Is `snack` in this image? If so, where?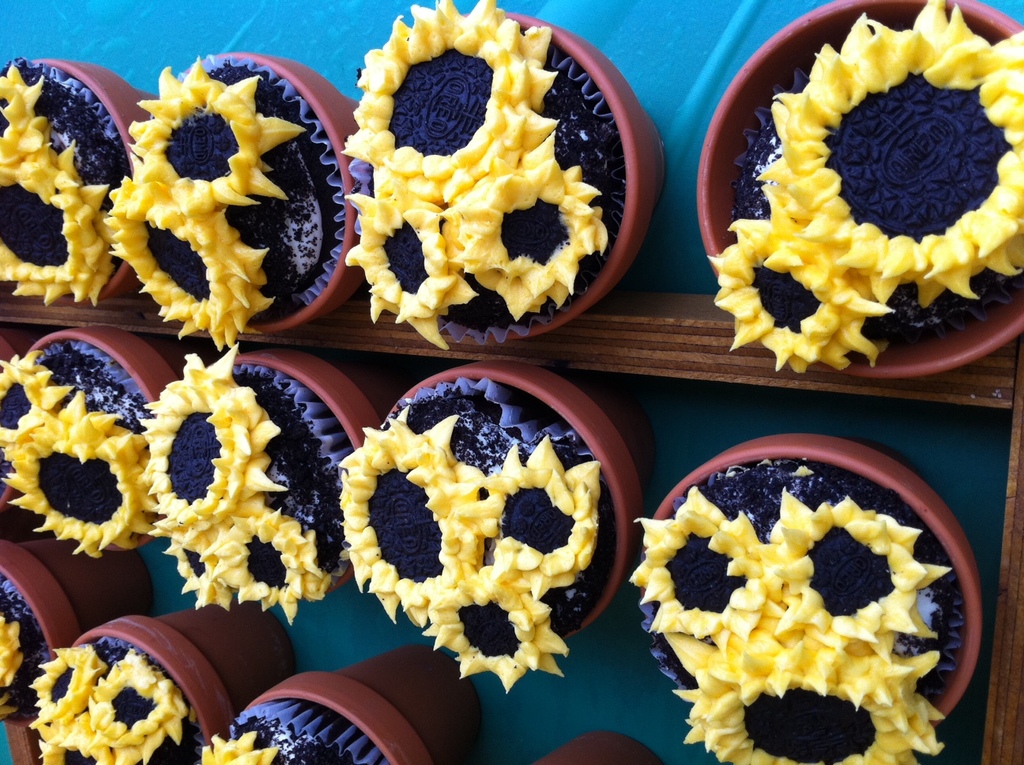
Yes, at box(147, 340, 293, 534).
